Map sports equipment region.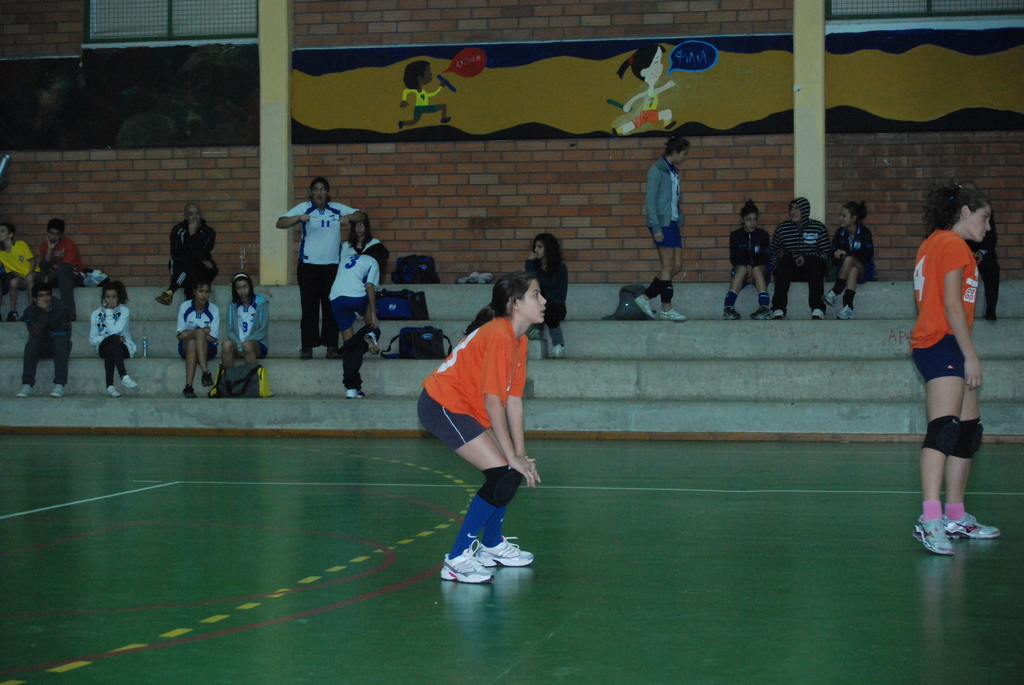
Mapped to <box>949,416,984,461</box>.
